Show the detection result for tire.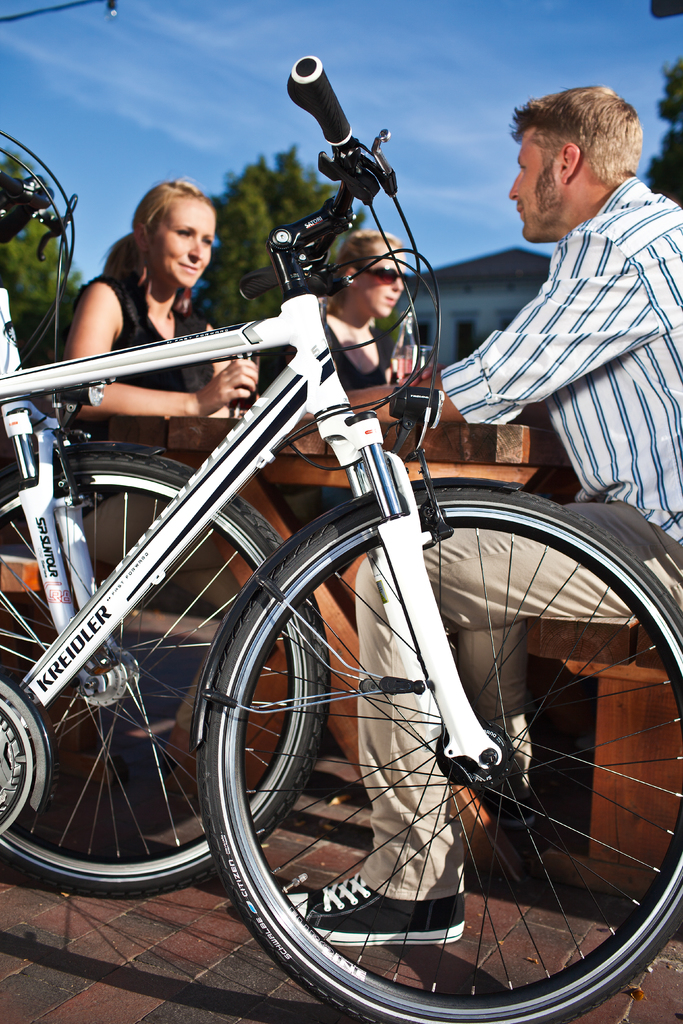
0,673,56,855.
